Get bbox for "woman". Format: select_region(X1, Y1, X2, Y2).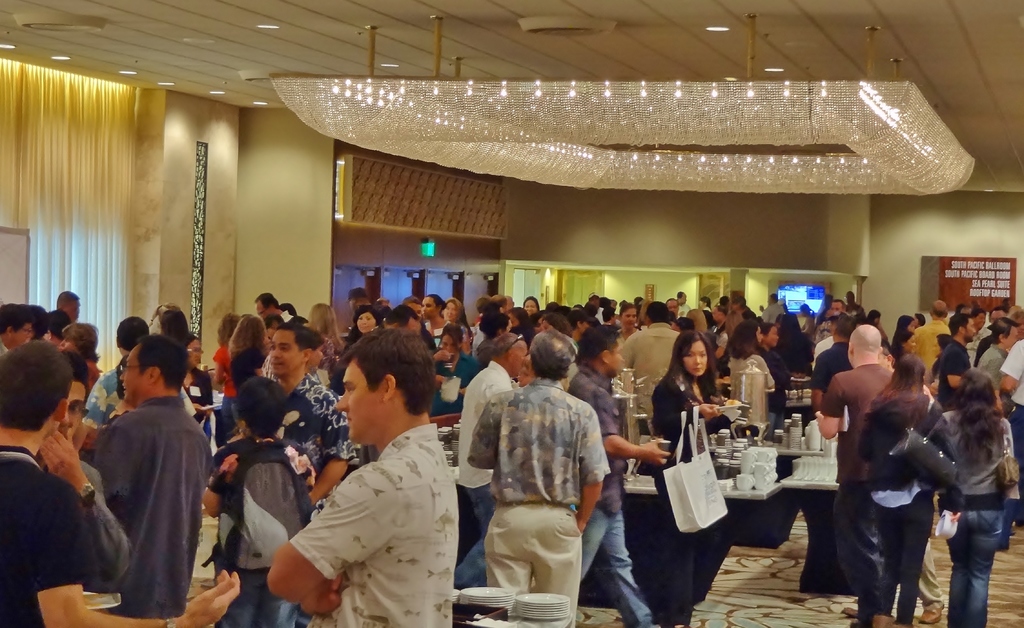
select_region(891, 315, 916, 348).
